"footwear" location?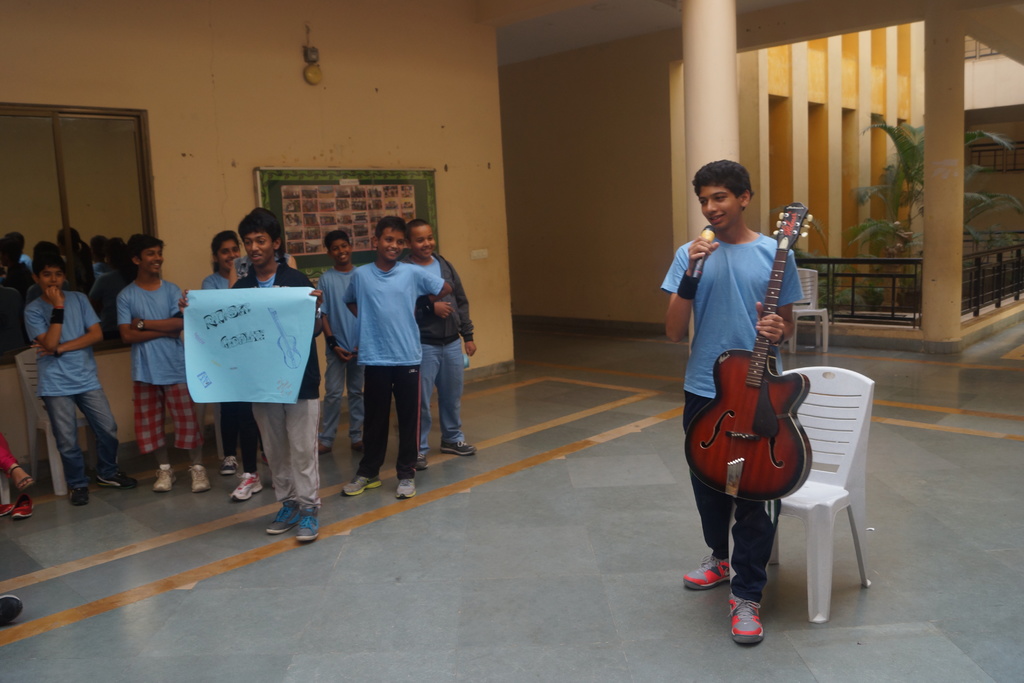
[x1=342, y1=477, x2=385, y2=497]
